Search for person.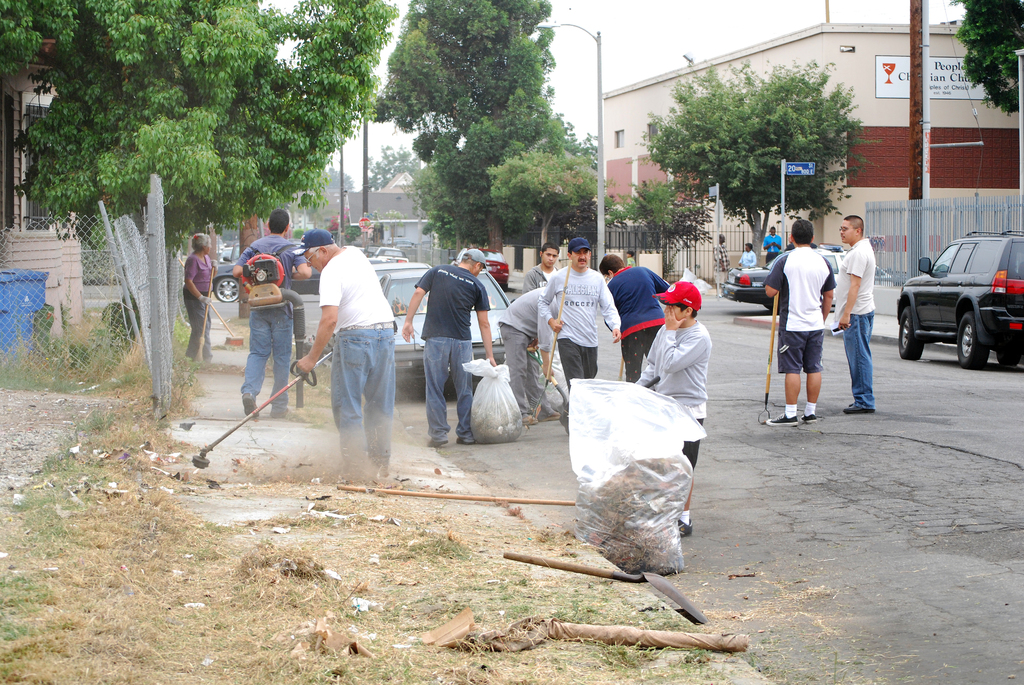
Found at bbox=[763, 222, 789, 259].
